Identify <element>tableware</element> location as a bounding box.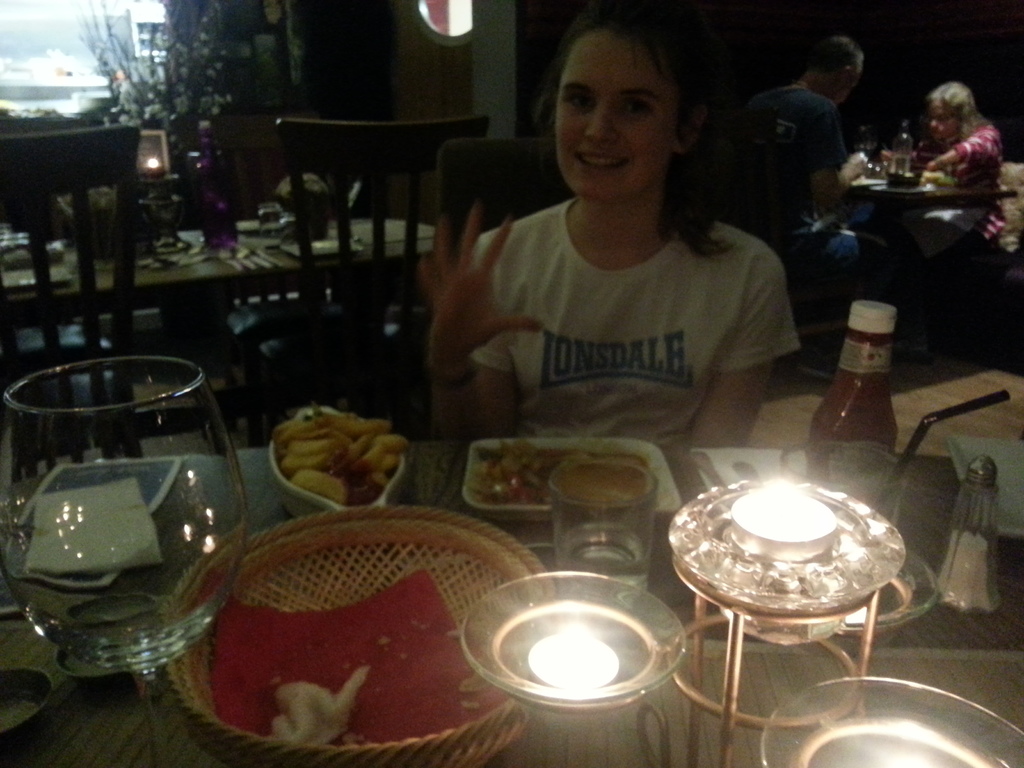
left=884, top=129, right=916, bottom=186.
